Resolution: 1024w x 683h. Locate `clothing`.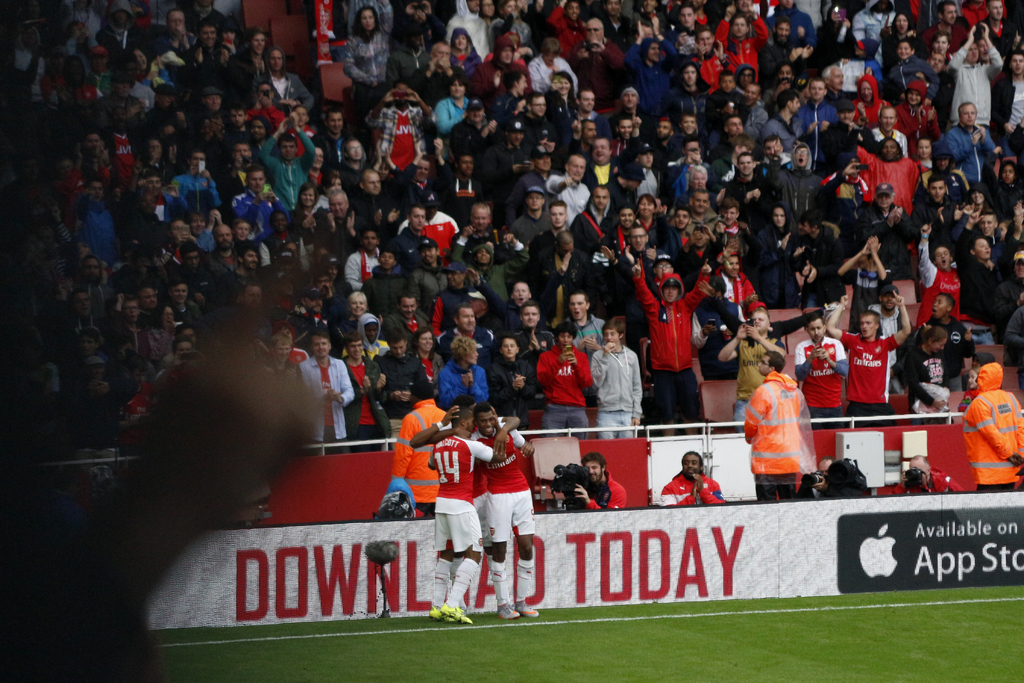
x1=534, y1=244, x2=586, y2=322.
